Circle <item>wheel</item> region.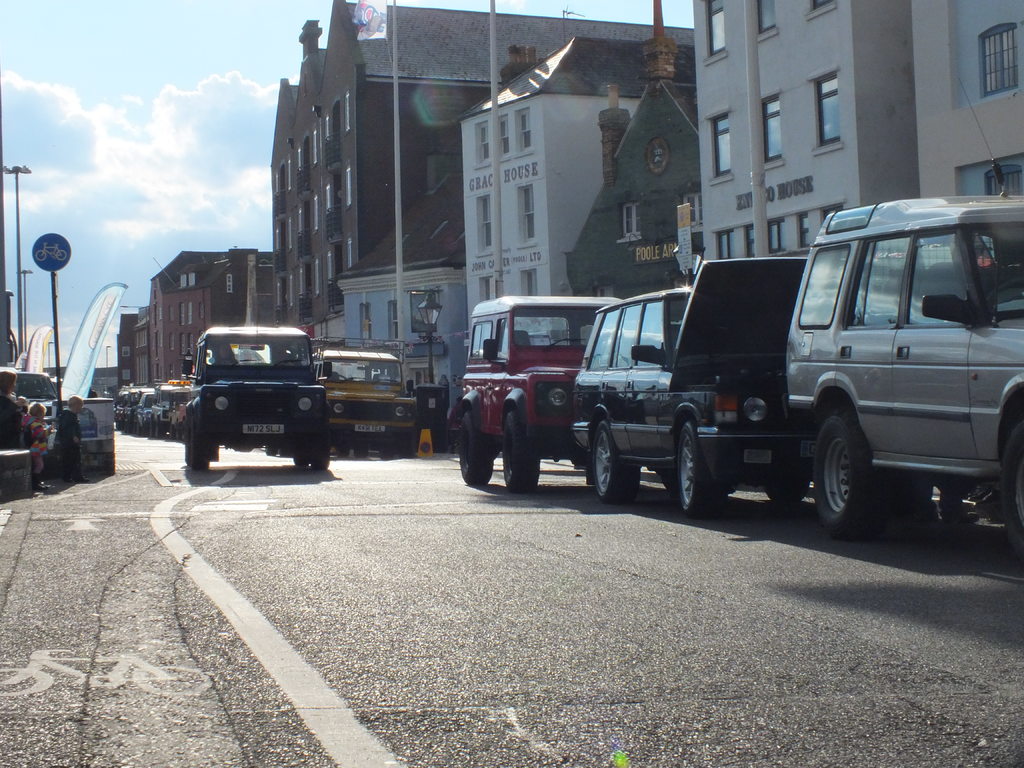
Region: BBox(461, 425, 496, 483).
